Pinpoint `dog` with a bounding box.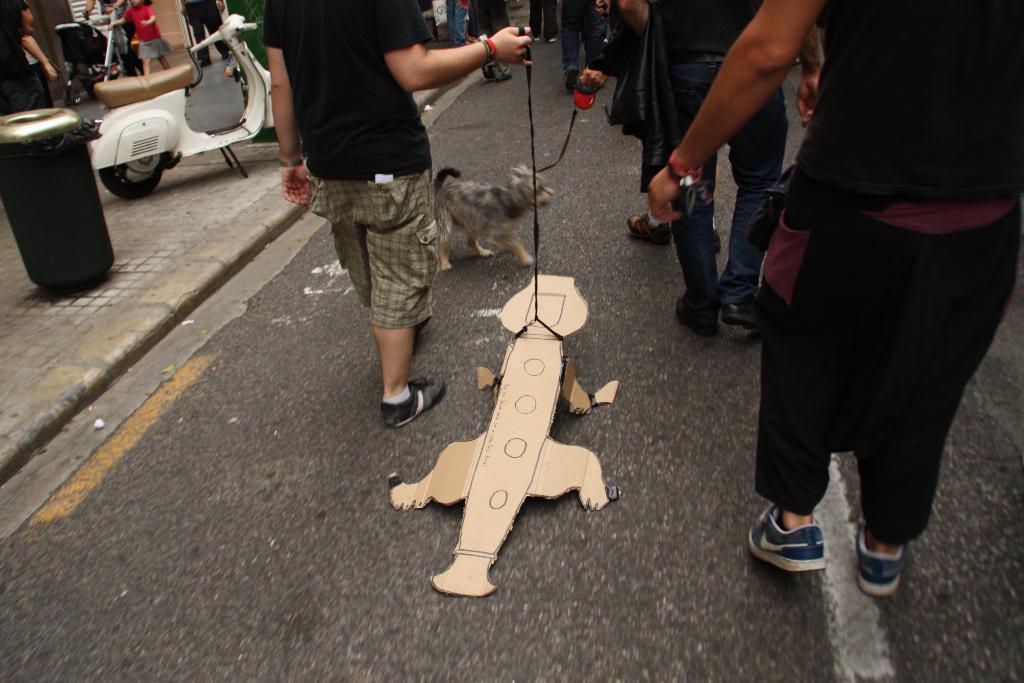
431 163 554 270.
